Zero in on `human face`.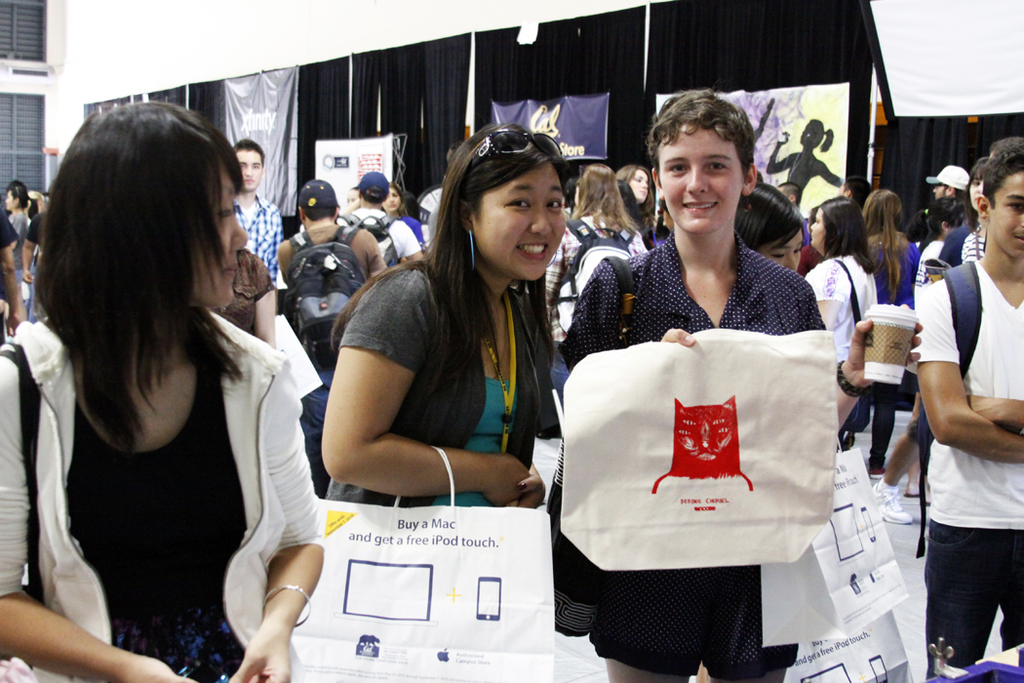
Zeroed in: l=381, t=186, r=401, b=214.
